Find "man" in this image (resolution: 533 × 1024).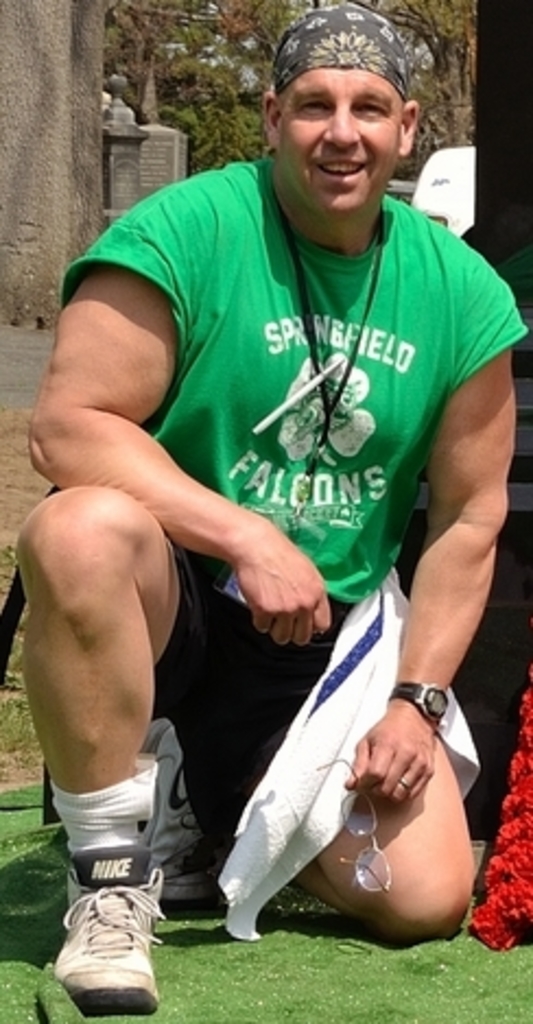
{"left": 50, "top": 11, "right": 516, "bottom": 991}.
